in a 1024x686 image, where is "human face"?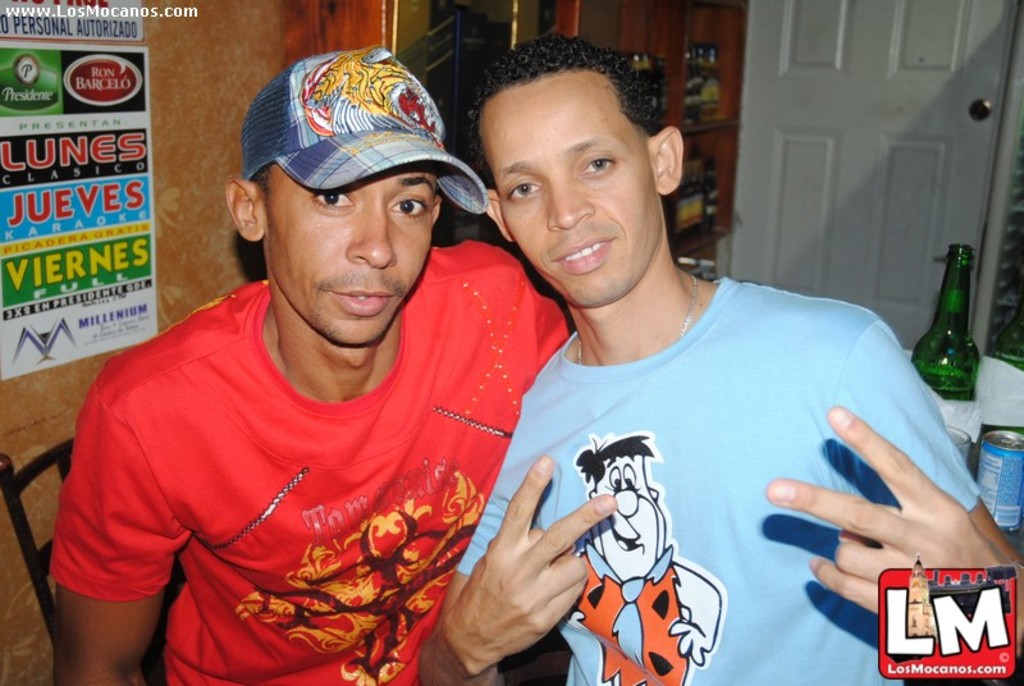
region(476, 64, 657, 303).
